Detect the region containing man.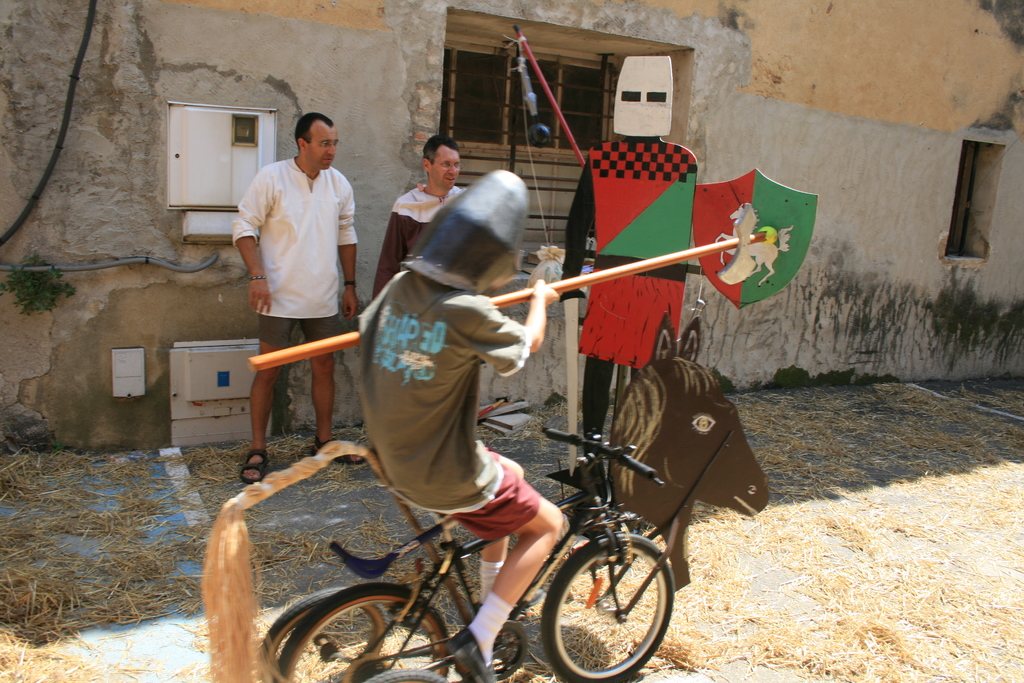
x1=561, y1=60, x2=715, y2=511.
